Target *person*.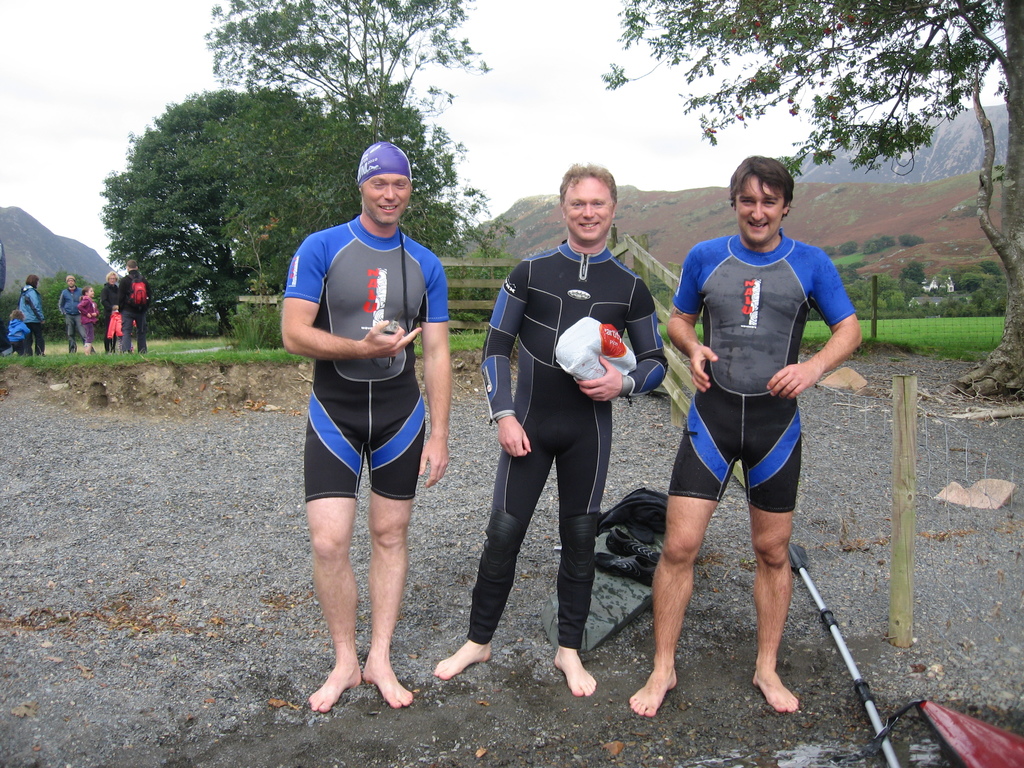
Target region: 644 166 852 712.
